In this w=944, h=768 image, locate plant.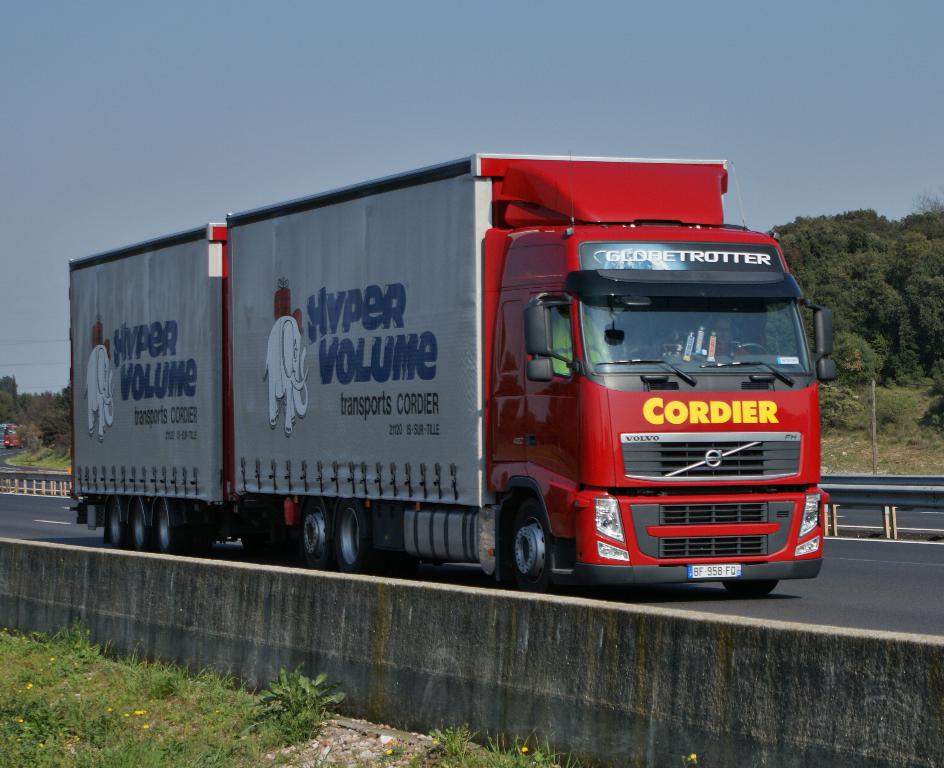
Bounding box: (142, 658, 175, 694).
